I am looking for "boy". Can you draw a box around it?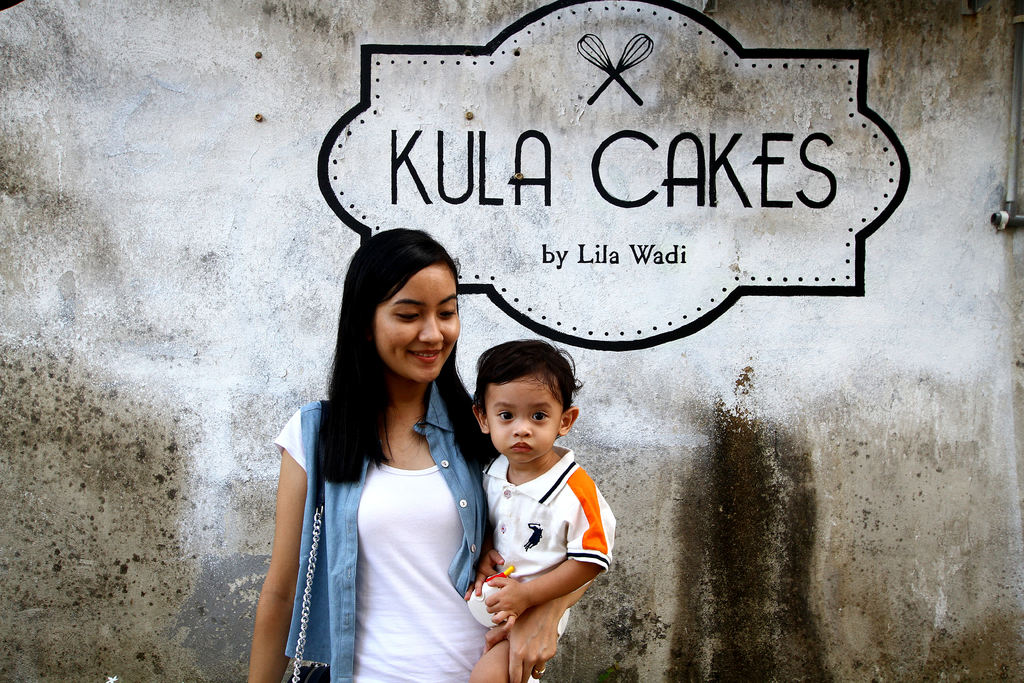
Sure, the bounding box is [left=449, top=333, right=623, bottom=673].
